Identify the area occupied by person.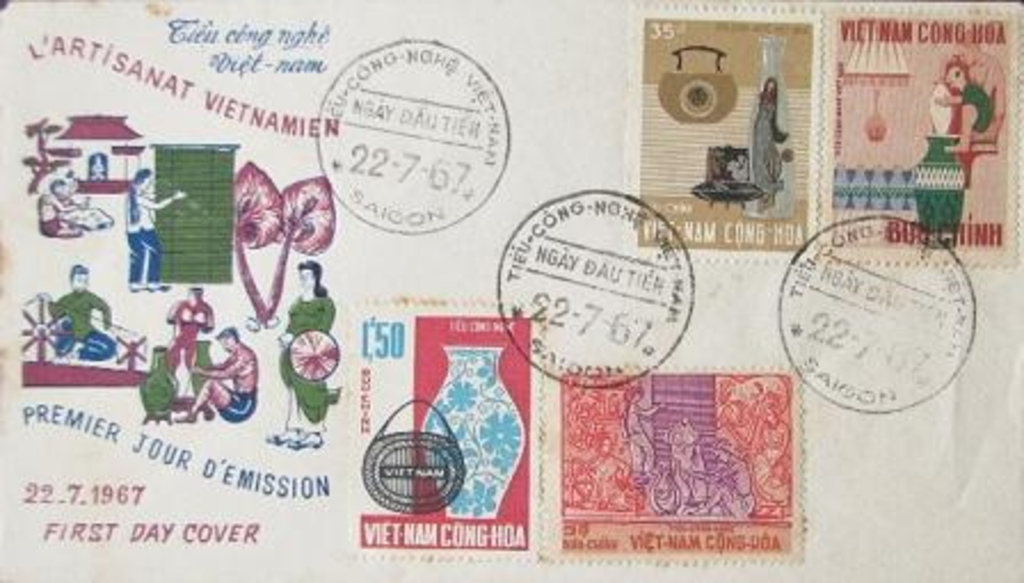
Area: [706, 439, 754, 521].
